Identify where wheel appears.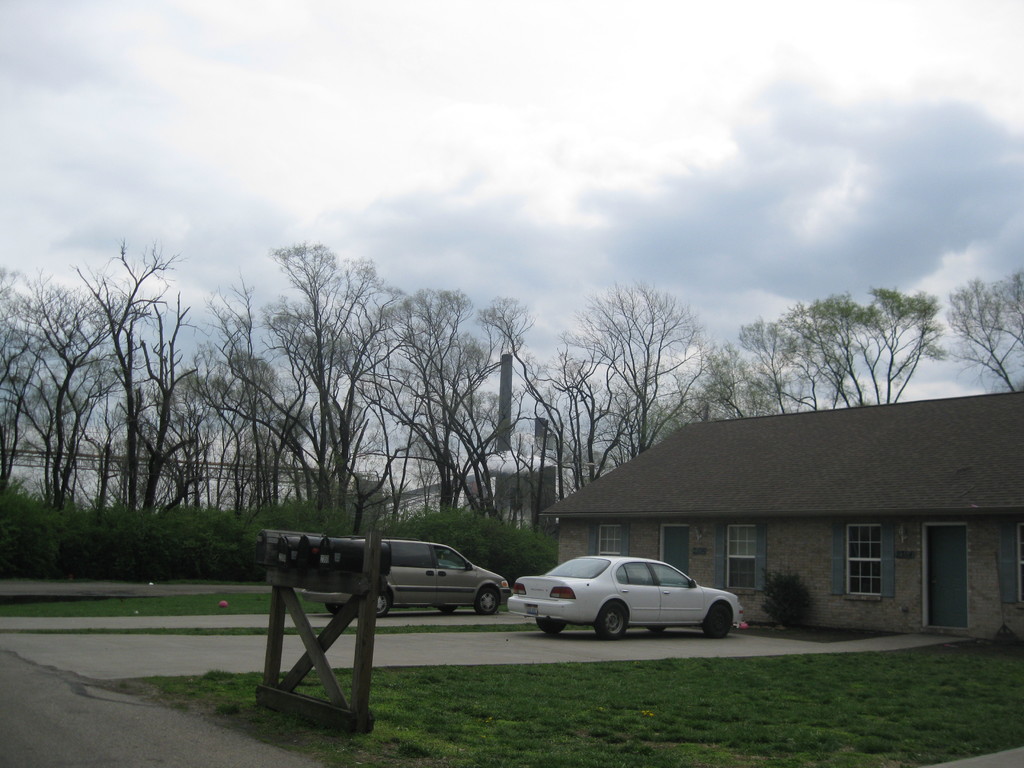
Appears at (left=440, top=606, right=459, bottom=614).
